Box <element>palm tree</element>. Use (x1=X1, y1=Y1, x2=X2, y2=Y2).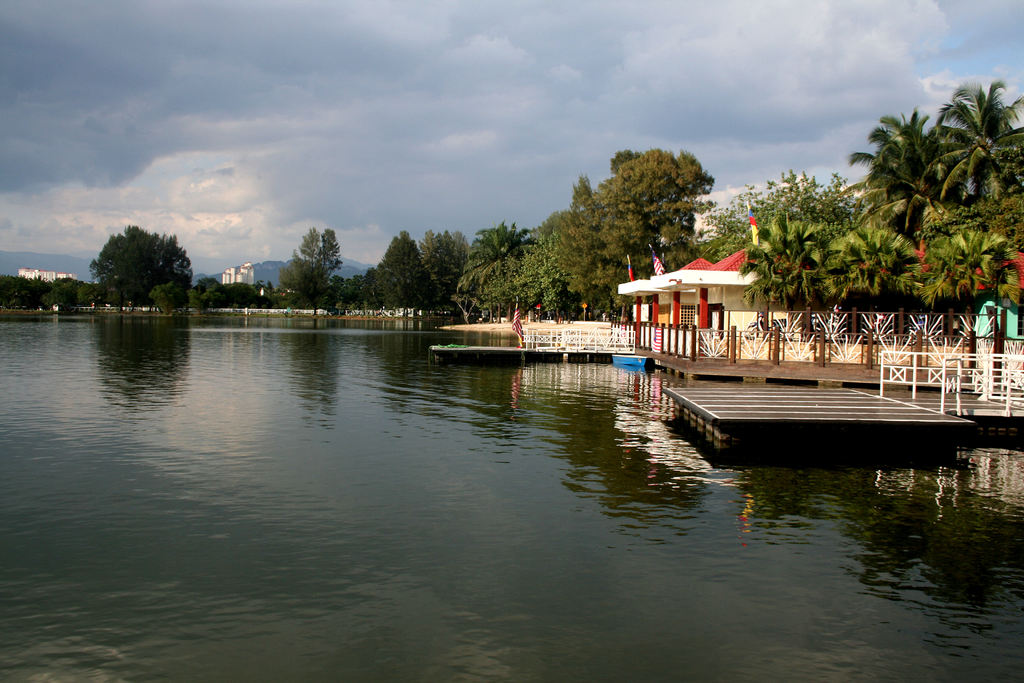
(x1=913, y1=235, x2=970, y2=314).
